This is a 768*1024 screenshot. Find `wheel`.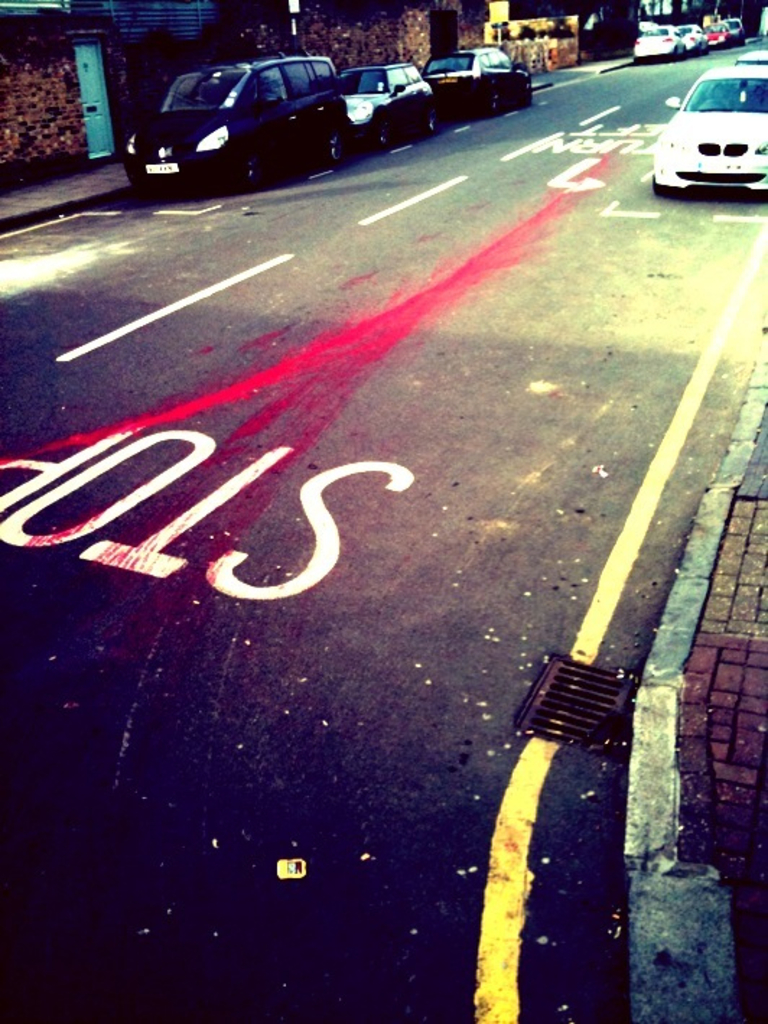
Bounding box: pyautogui.locateOnScreen(241, 153, 261, 192).
